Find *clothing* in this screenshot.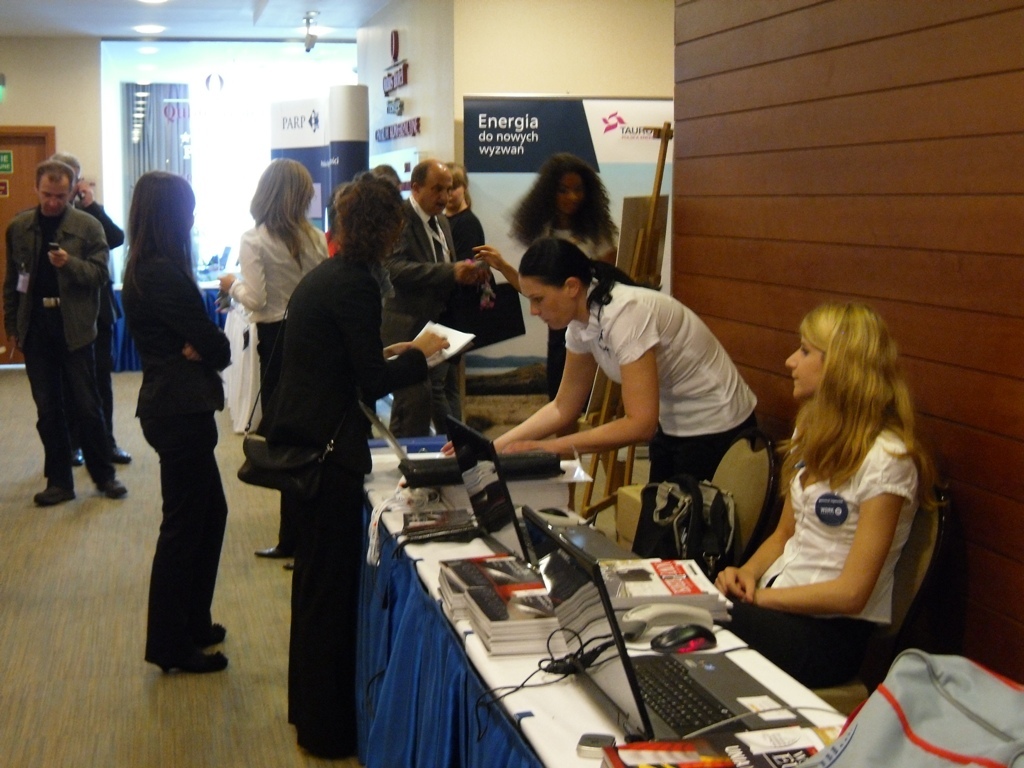
The bounding box for *clothing* is (x1=14, y1=156, x2=112, y2=499).
